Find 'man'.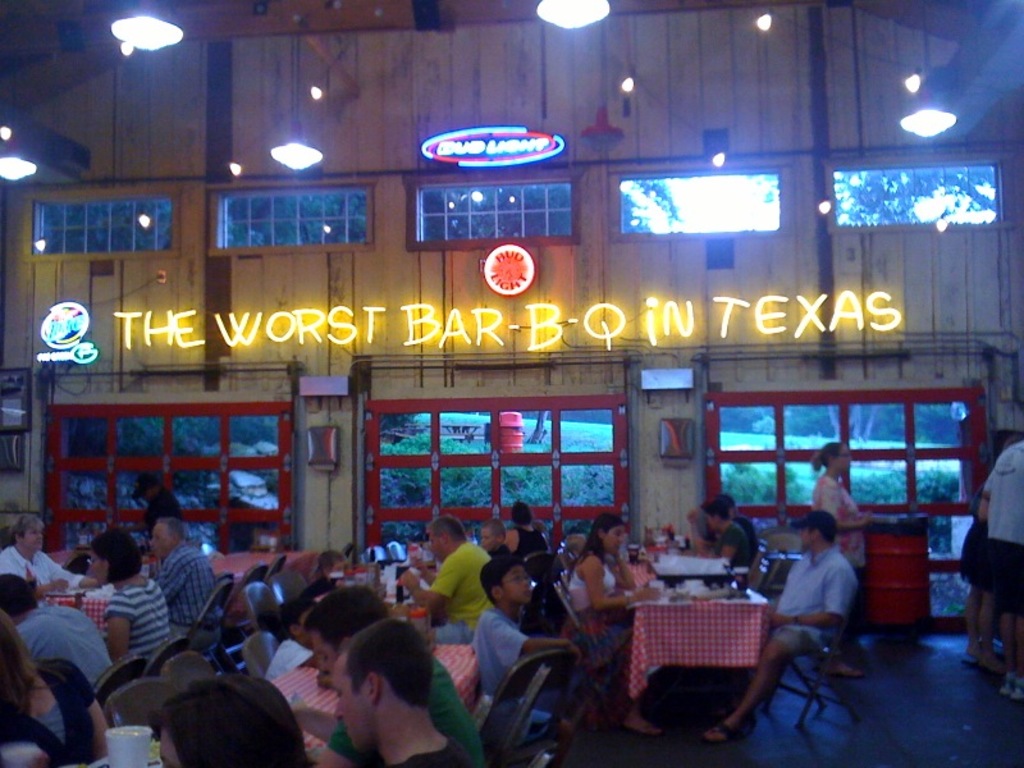
bbox=(398, 515, 498, 628).
